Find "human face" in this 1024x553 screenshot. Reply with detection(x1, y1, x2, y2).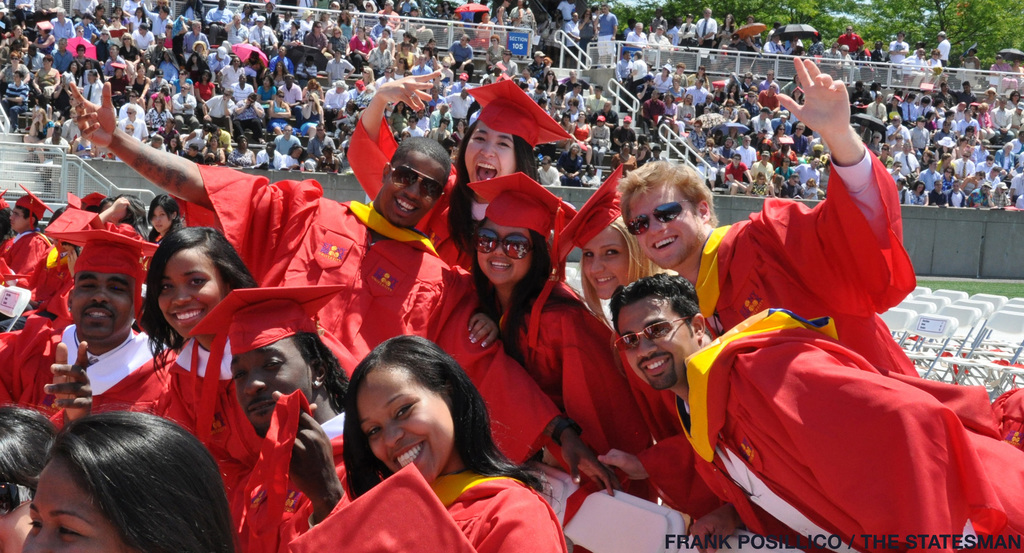
detection(148, 205, 170, 236).
